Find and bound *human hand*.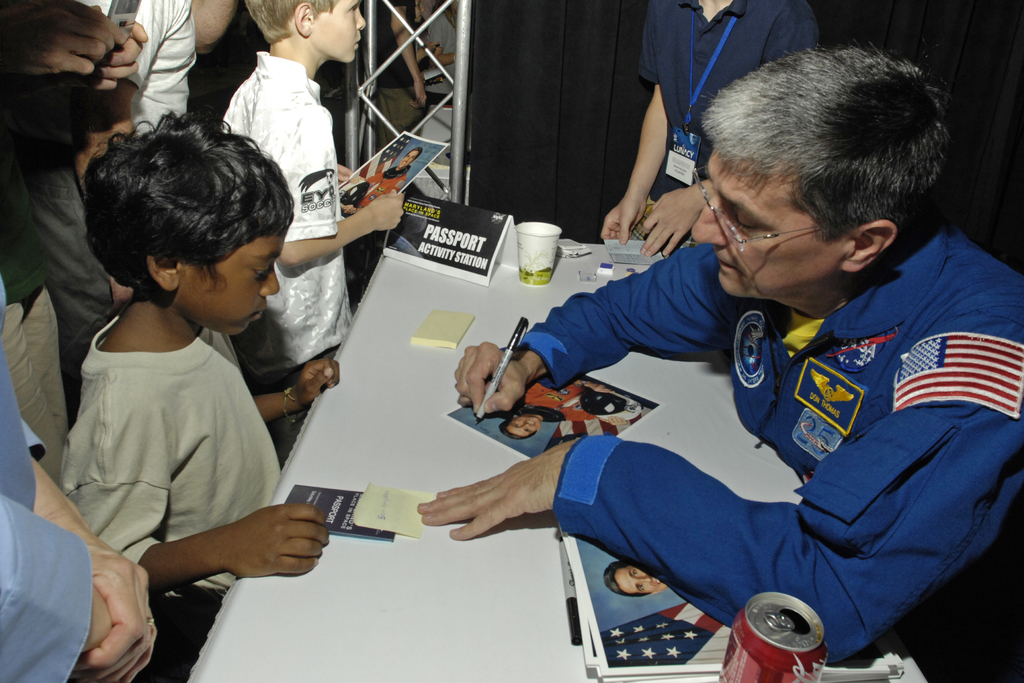
Bound: [585, 381, 614, 394].
